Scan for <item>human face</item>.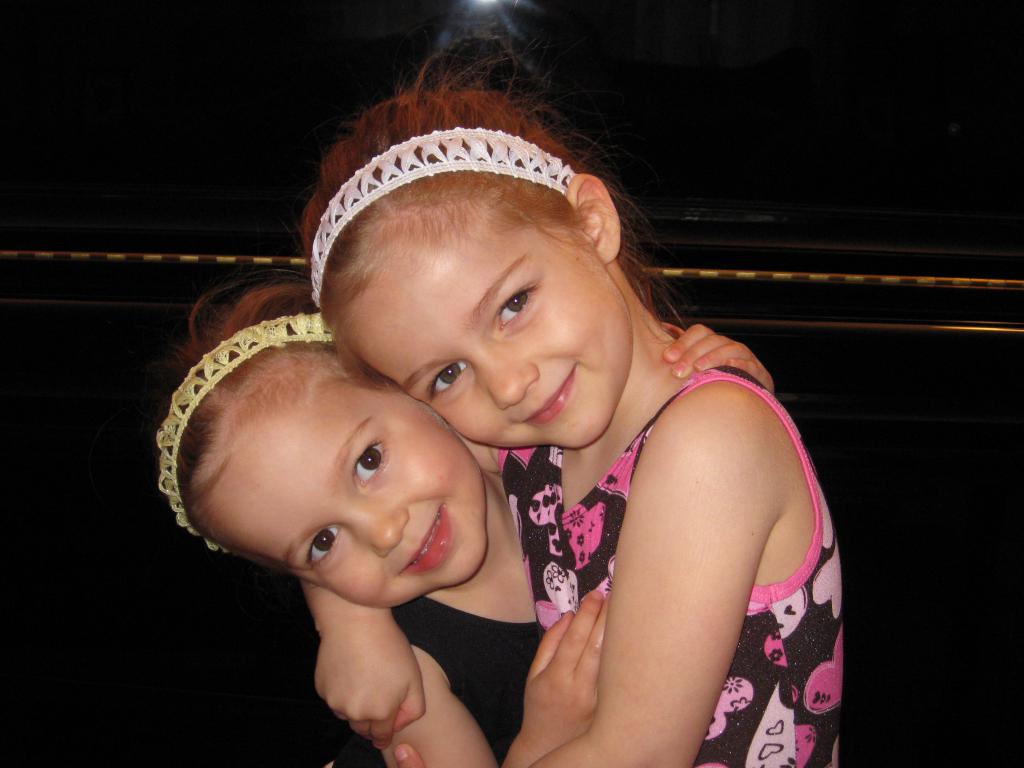
Scan result: 342:218:633:449.
